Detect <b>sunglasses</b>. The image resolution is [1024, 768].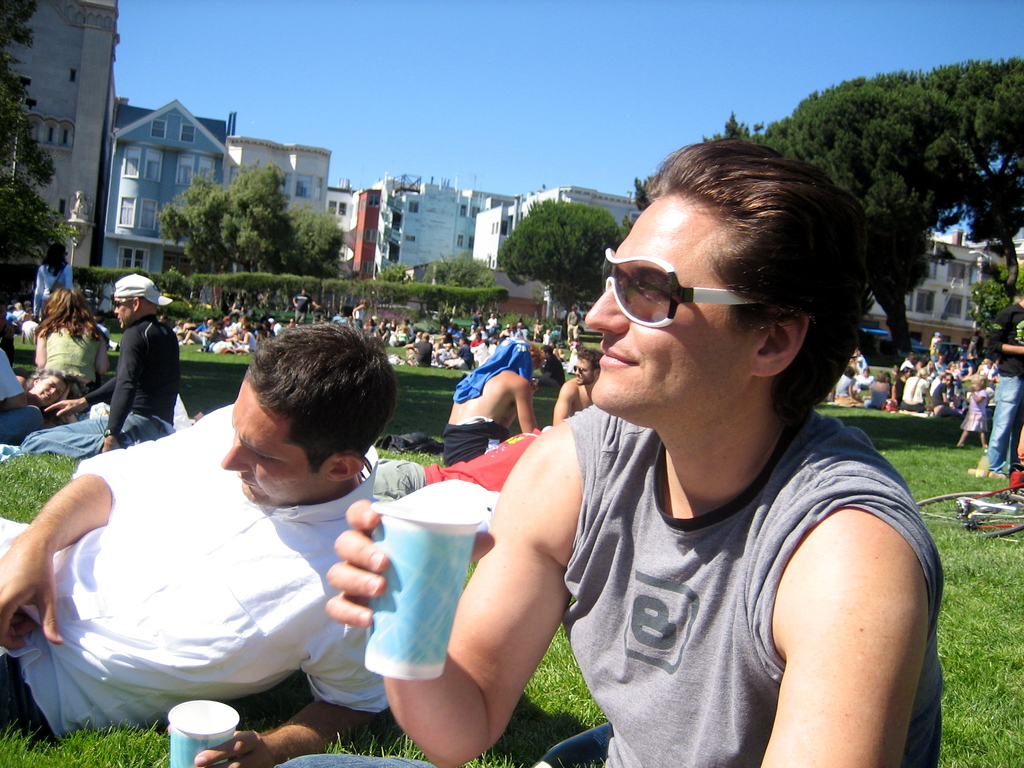
(112, 298, 132, 307).
